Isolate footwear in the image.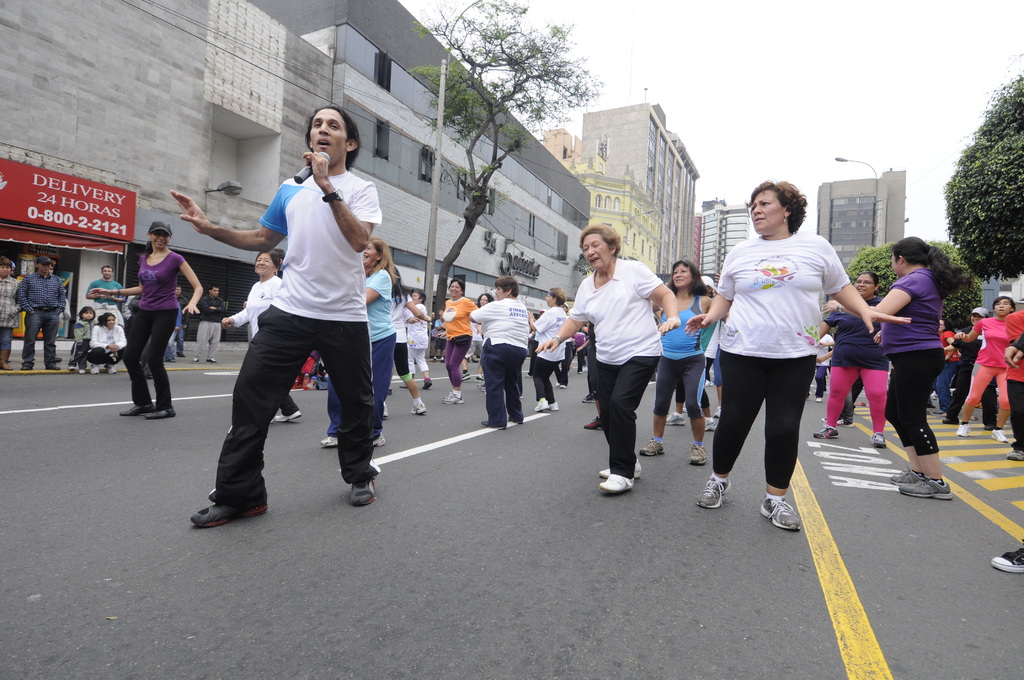
Isolated region: left=600, top=474, right=634, bottom=494.
